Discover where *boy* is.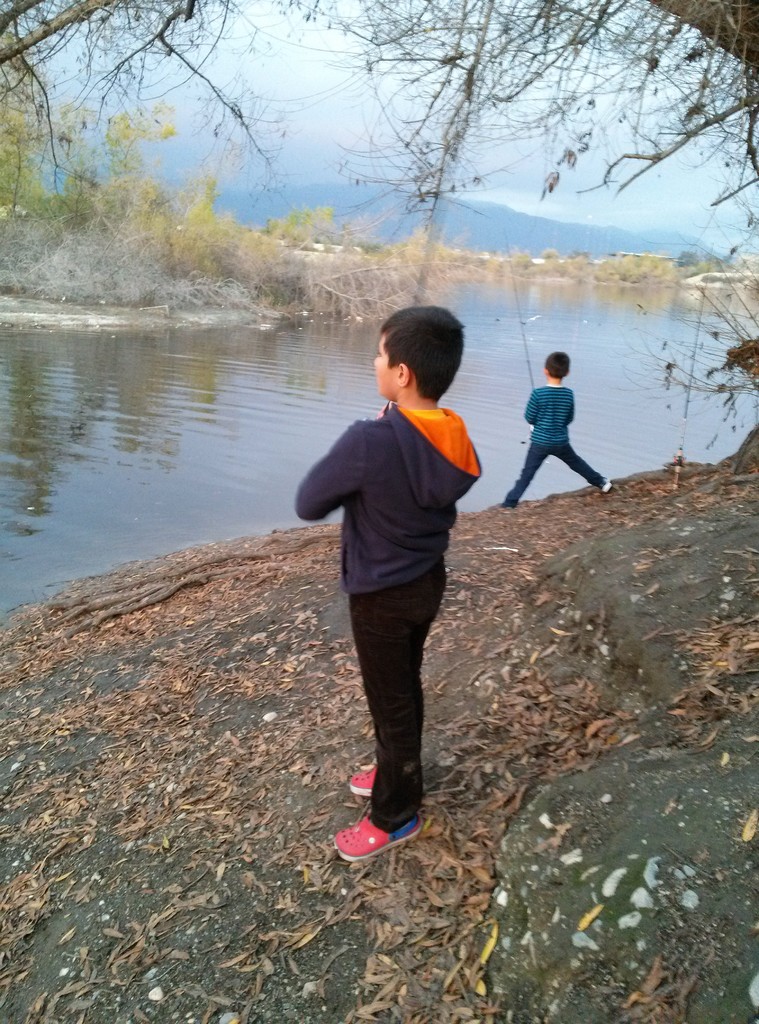
Discovered at [x1=289, y1=314, x2=496, y2=860].
